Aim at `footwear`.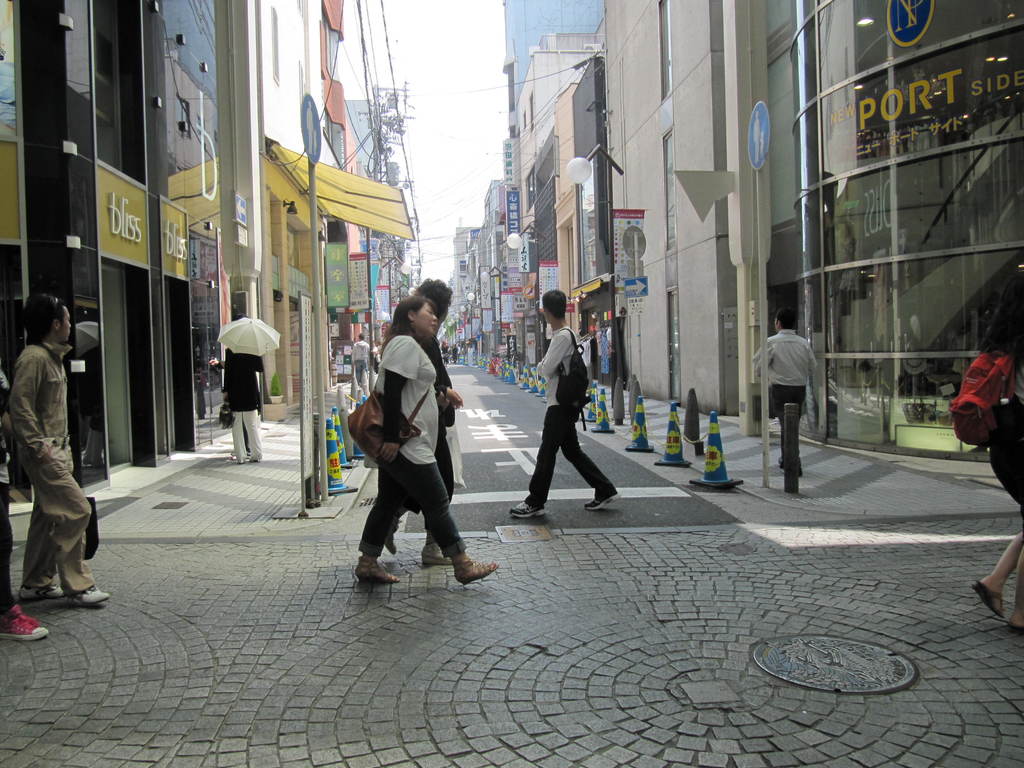
Aimed at bbox=(357, 555, 399, 586).
